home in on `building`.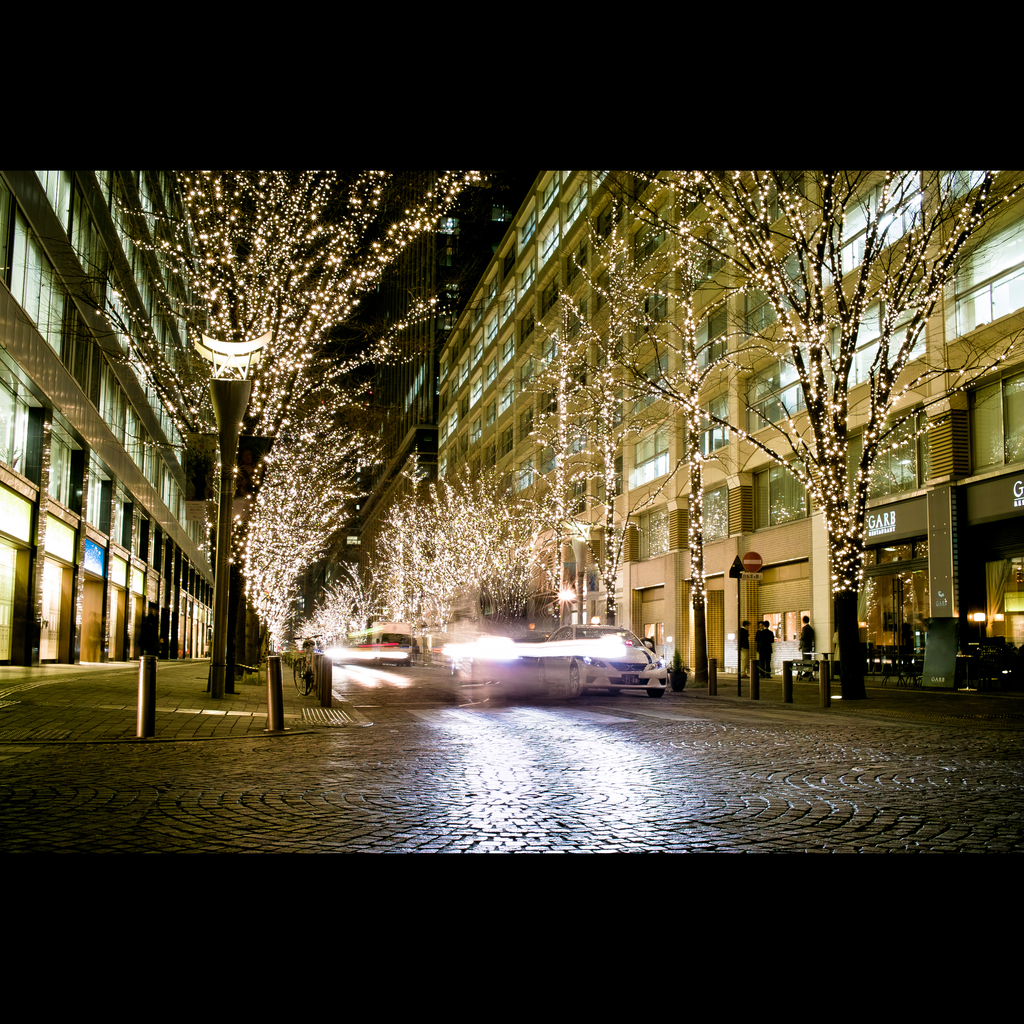
Homed in at box(387, 167, 1023, 705).
